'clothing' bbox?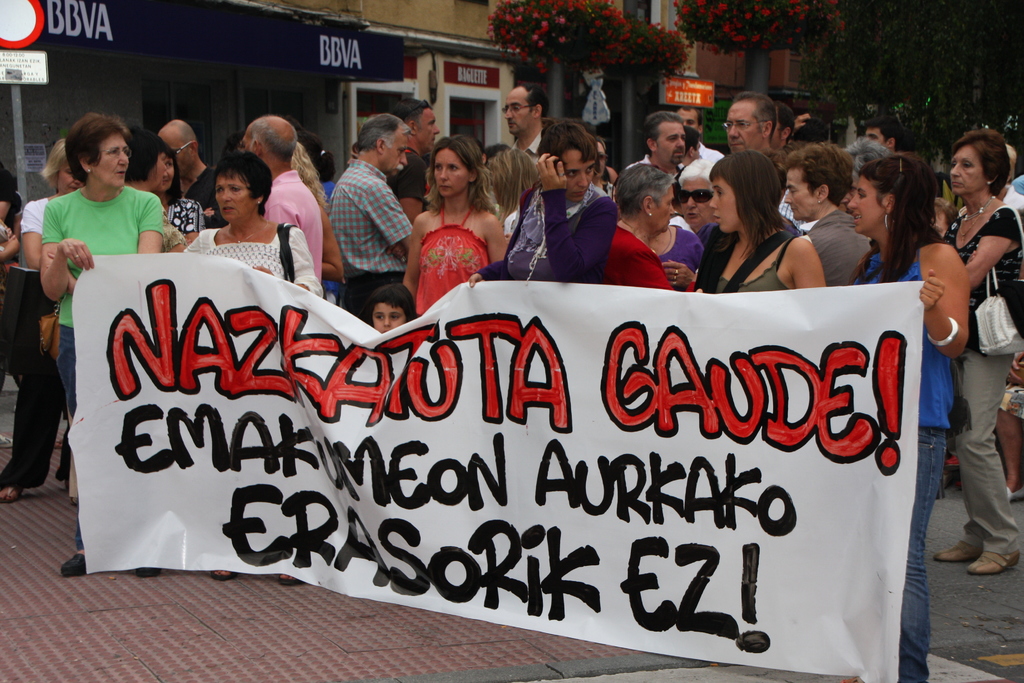
40 180 162 435
